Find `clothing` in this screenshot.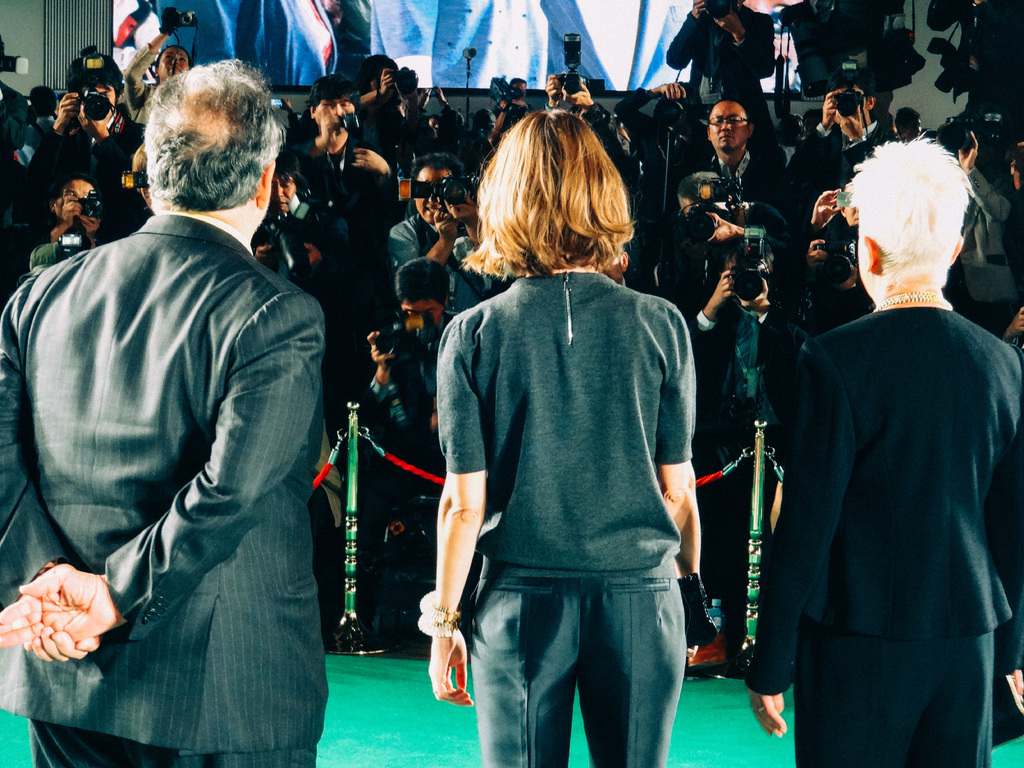
The bounding box for `clothing` is crop(15, 124, 157, 184).
